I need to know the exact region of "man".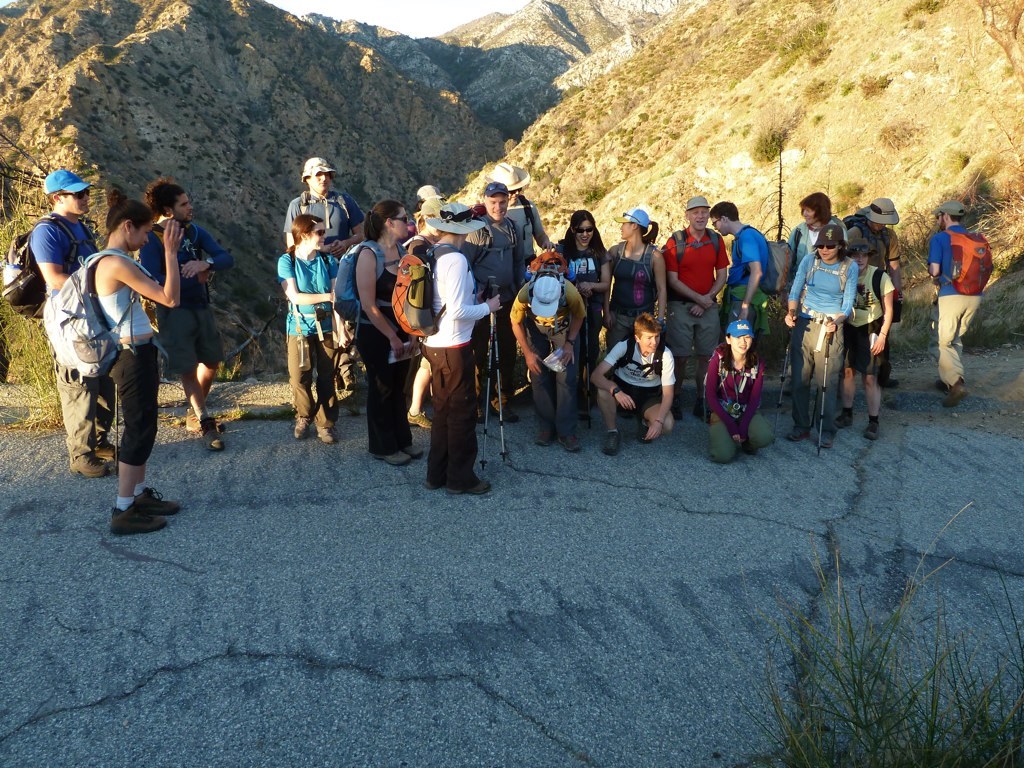
Region: 714/201/783/348.
